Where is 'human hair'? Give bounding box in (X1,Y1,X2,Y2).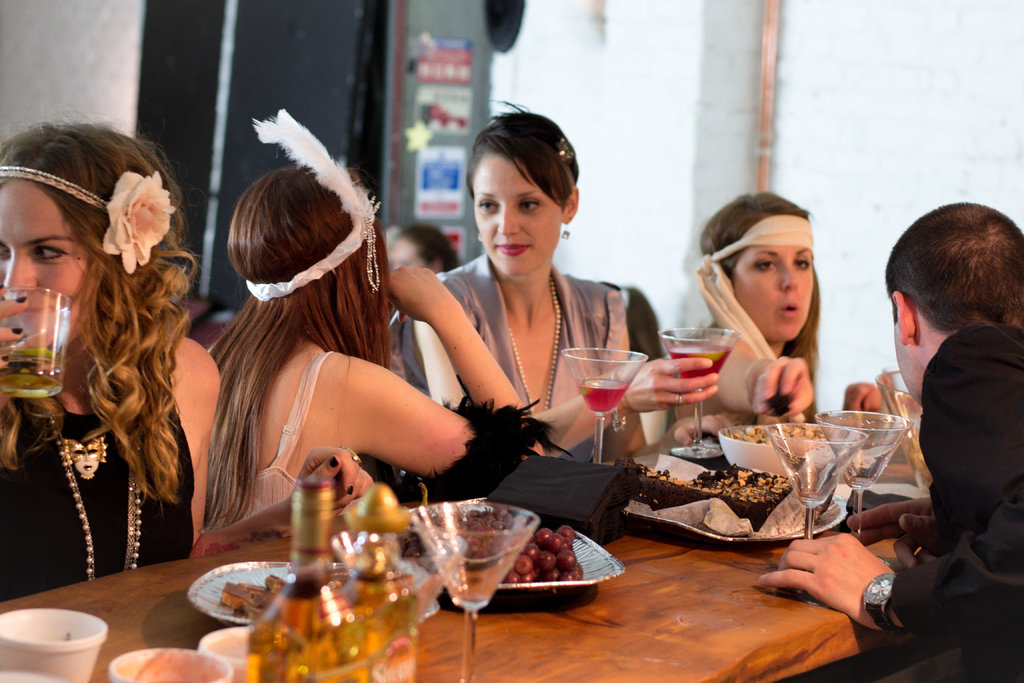
(467,90,586,186).
